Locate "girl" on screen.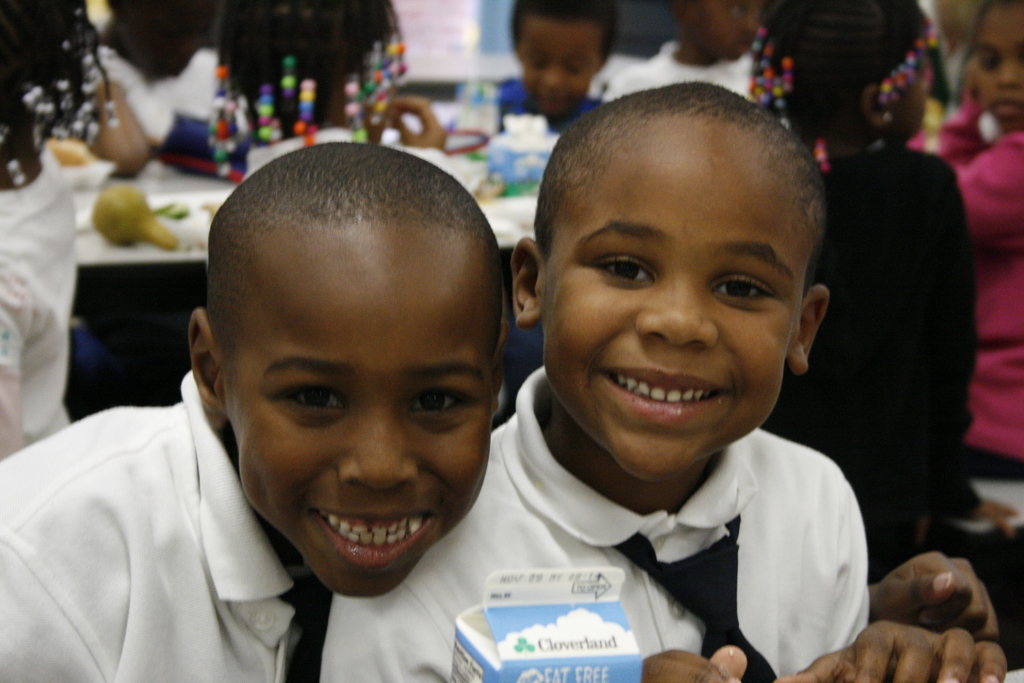
On screen at left=212, top=0, right=508, bottom=416.
